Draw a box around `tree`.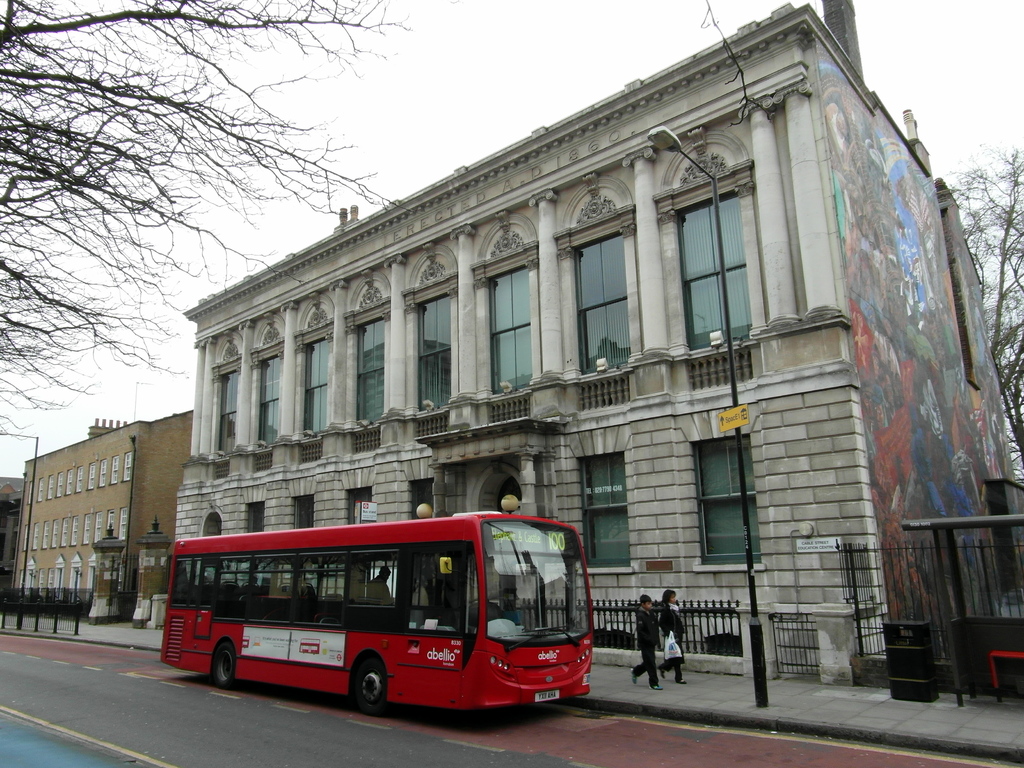
{"x1": 933, "y1": 127, "x2": 1023, "y2": 497}.
